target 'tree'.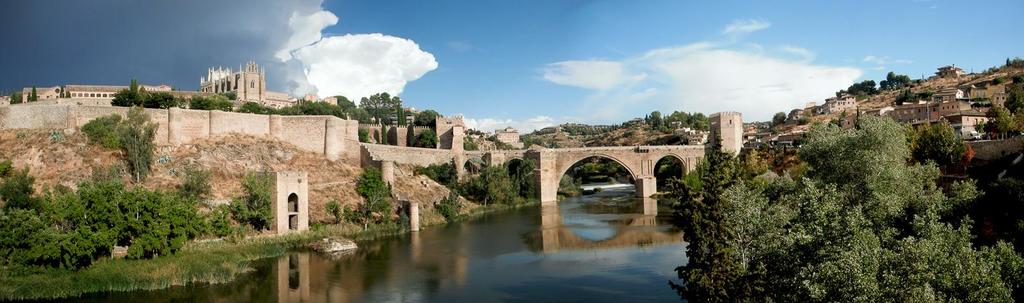
Target region: detection(223, 170, 291, 240).
